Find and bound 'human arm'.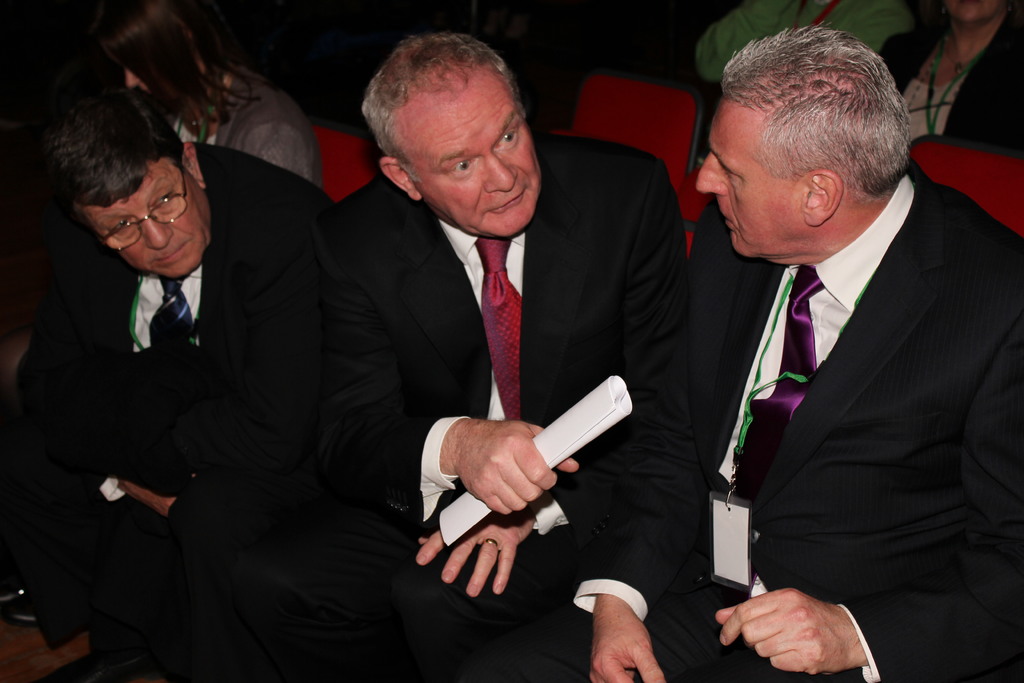
Bound: bbox=(236, 124, 309, 181).
